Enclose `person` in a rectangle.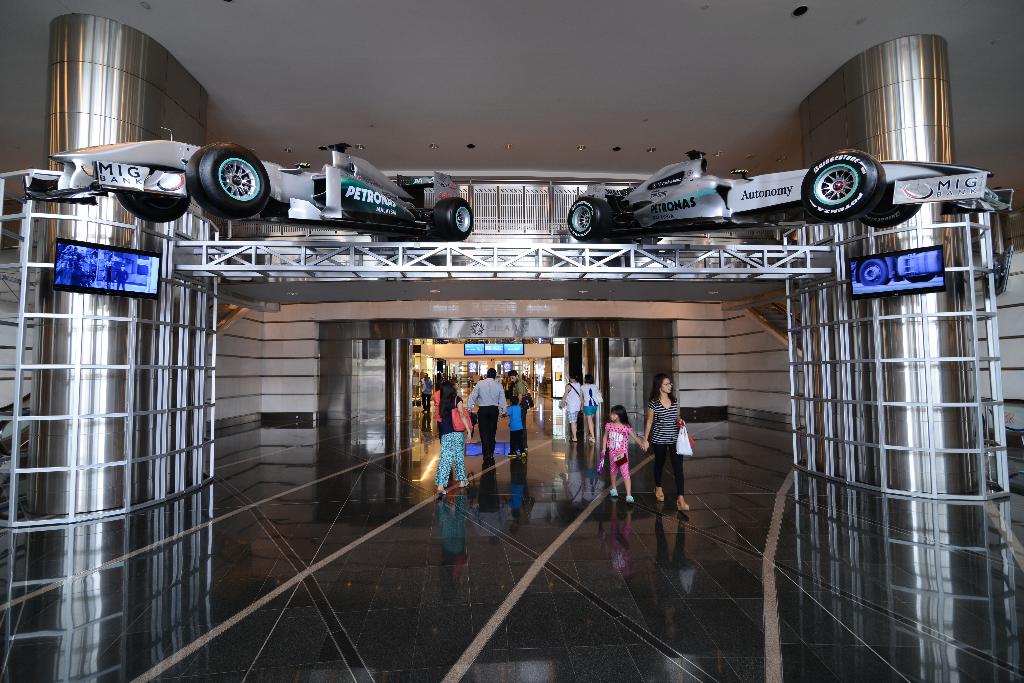
{"left": 641, "top": 372, "right": 692, "bottom": 513}.
